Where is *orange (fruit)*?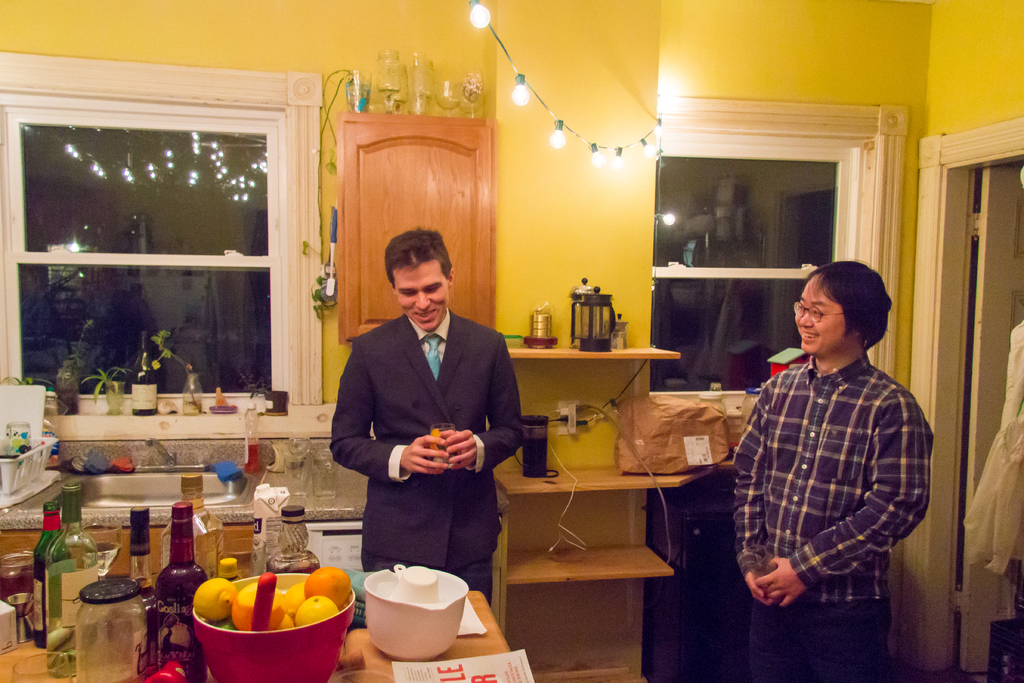
(left=300, top=569, right=355, bottom=604).
